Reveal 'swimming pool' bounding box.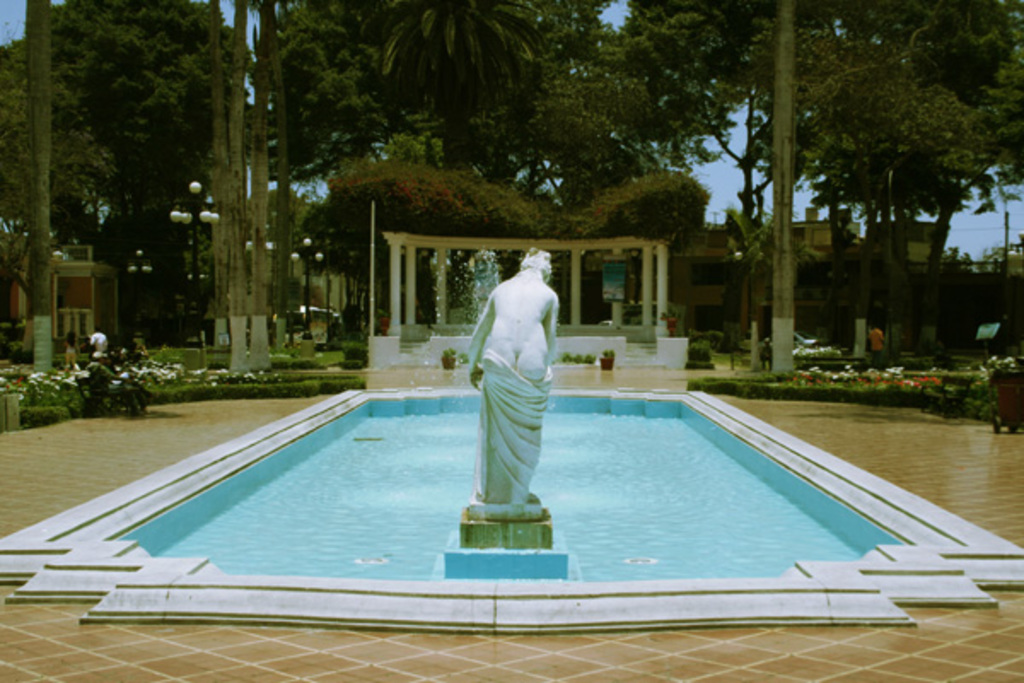
Revealed: (x1=58, y1=359, x2=992, y2=673).
